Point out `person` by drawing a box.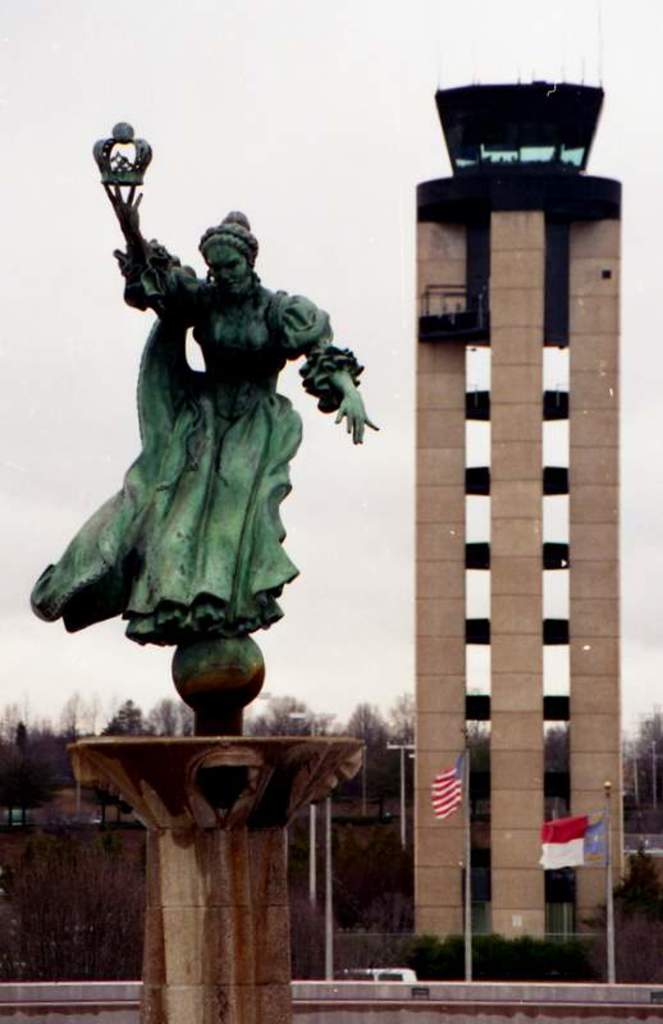
[97, 174, 370, 640].
